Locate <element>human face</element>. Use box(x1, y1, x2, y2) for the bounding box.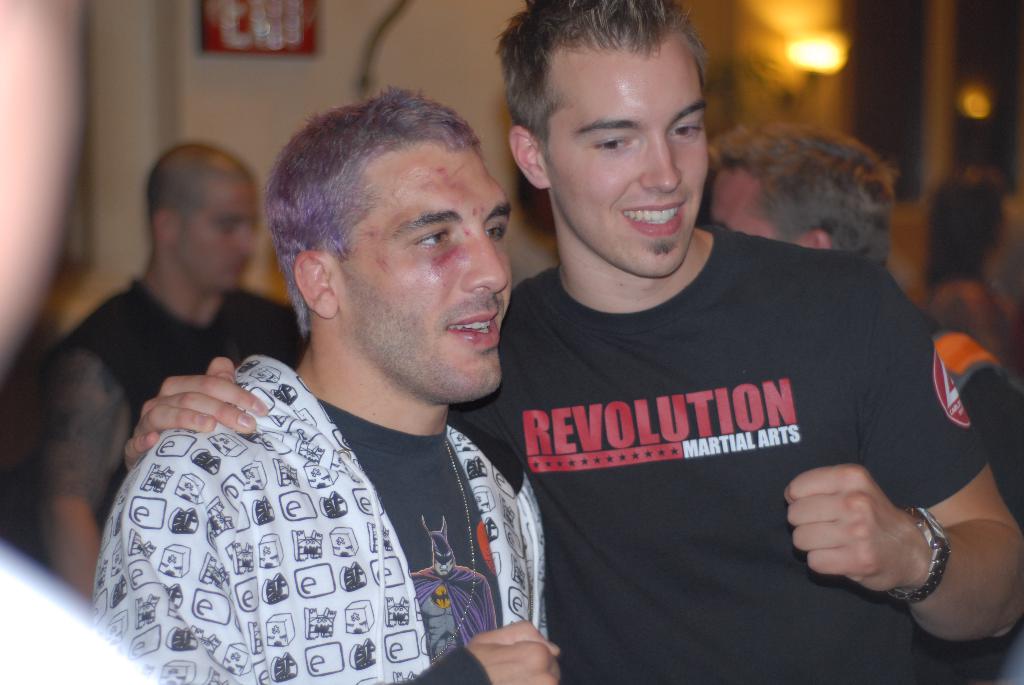
box(545, 46, 707, 280).
